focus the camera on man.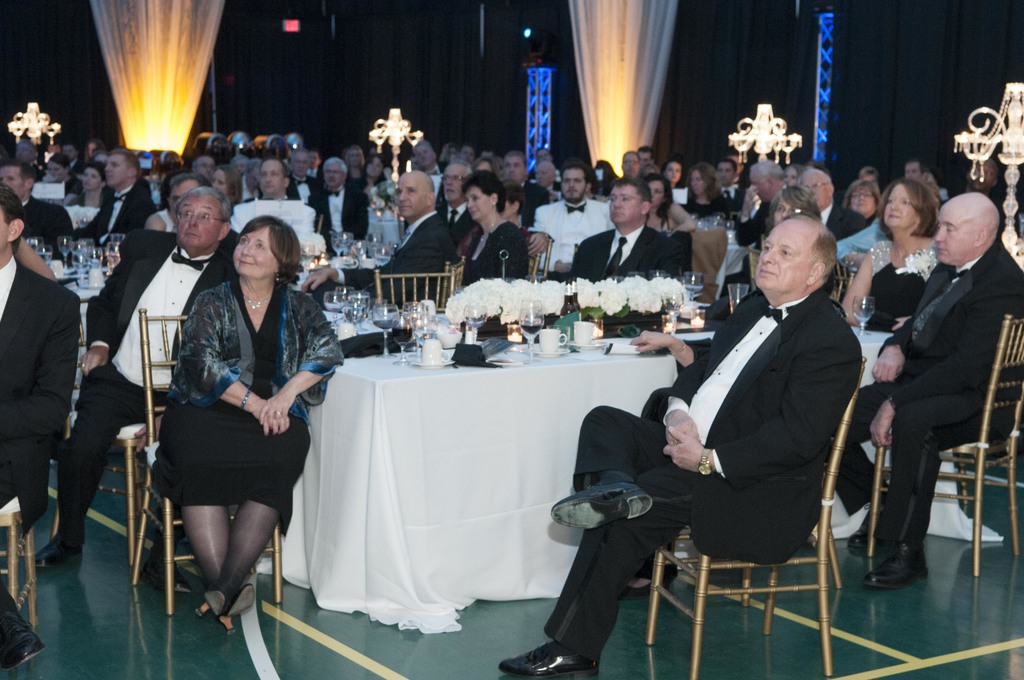
Focus region: [left=32, top=186, right=239, bottom=572].
